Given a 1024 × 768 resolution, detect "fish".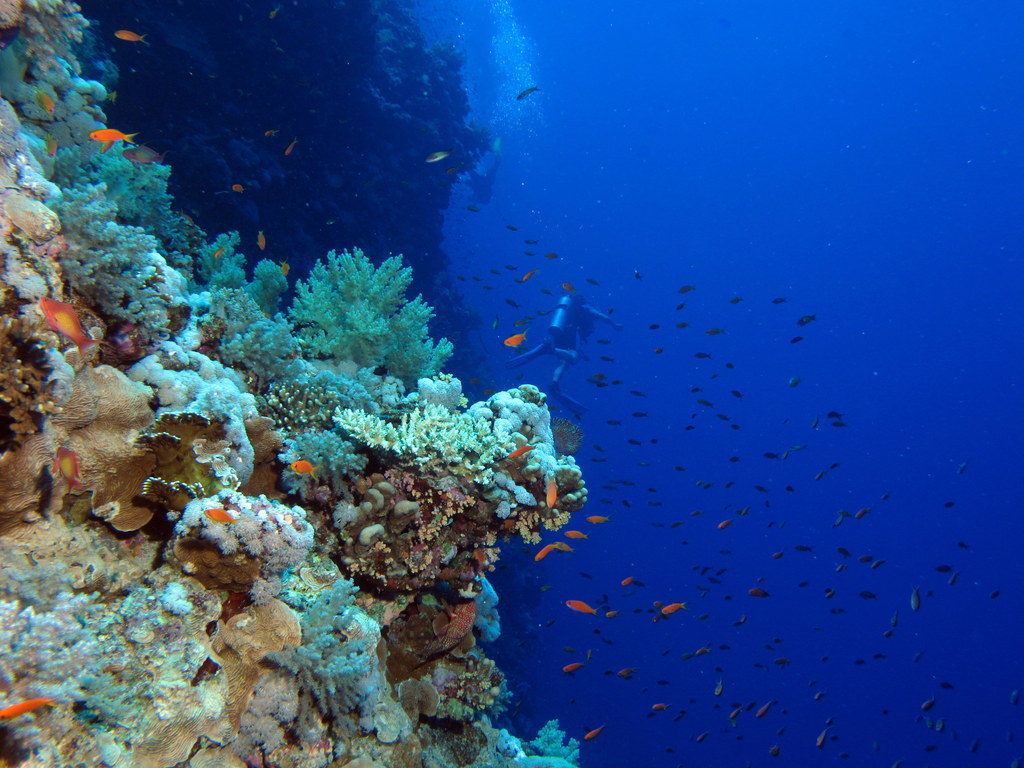
{"left": 111, "top": 29, "right": 149, "bottom": 46}.
